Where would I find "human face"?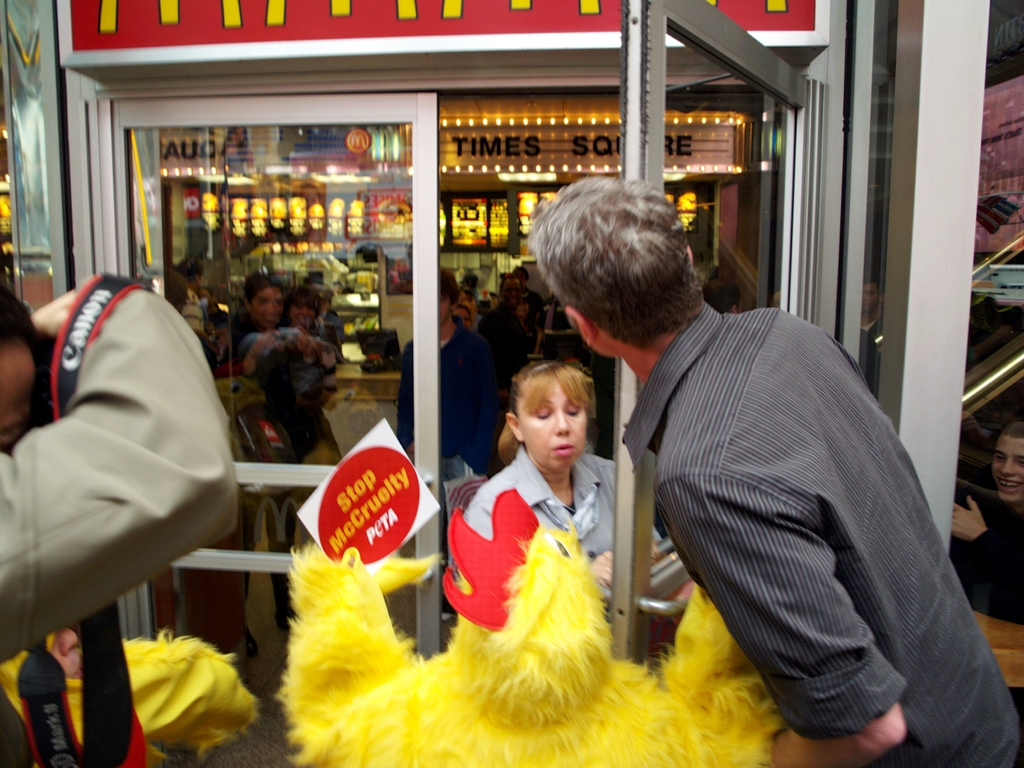
At 292,306,313,323.
